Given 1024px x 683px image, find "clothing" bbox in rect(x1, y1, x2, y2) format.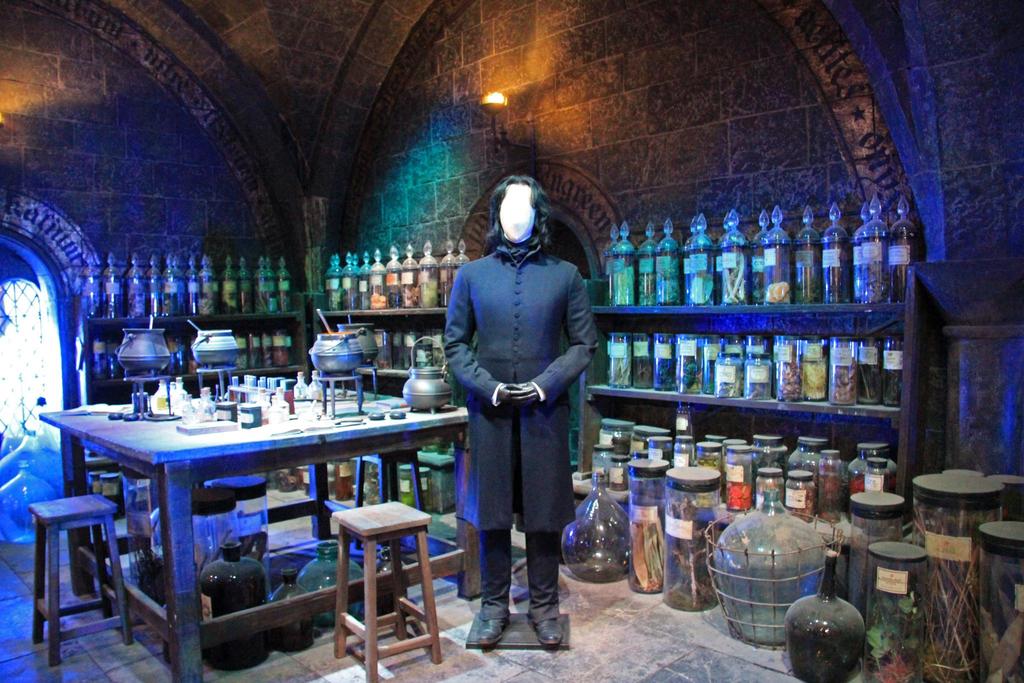
rect(443, 177, 600, 630).
